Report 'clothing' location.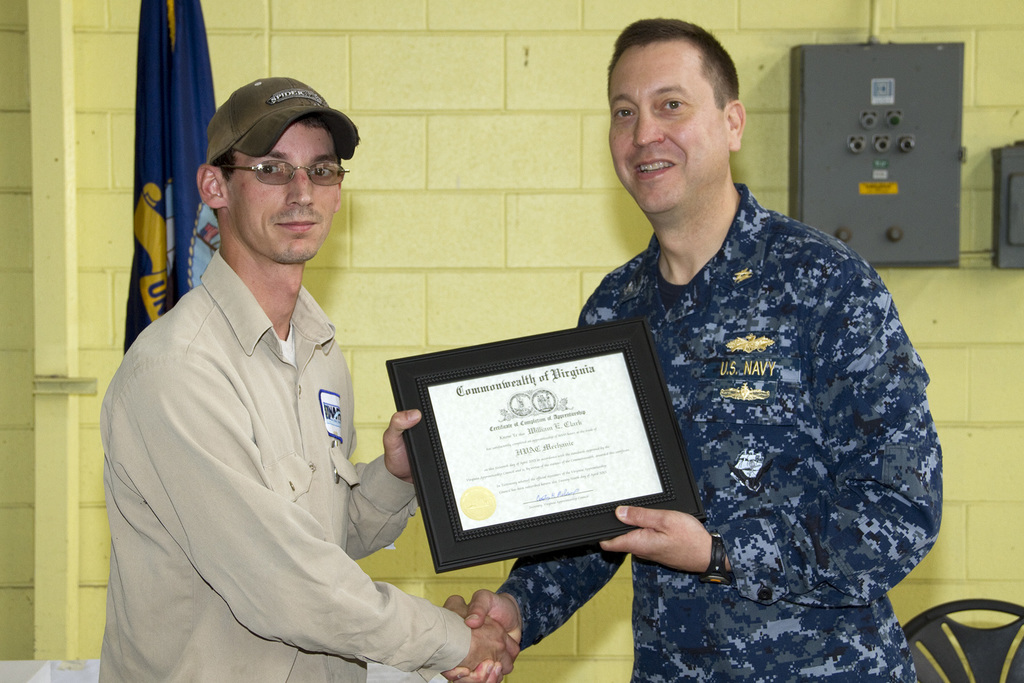
Report: (left=422, top=150, right=918, bottom=659).
